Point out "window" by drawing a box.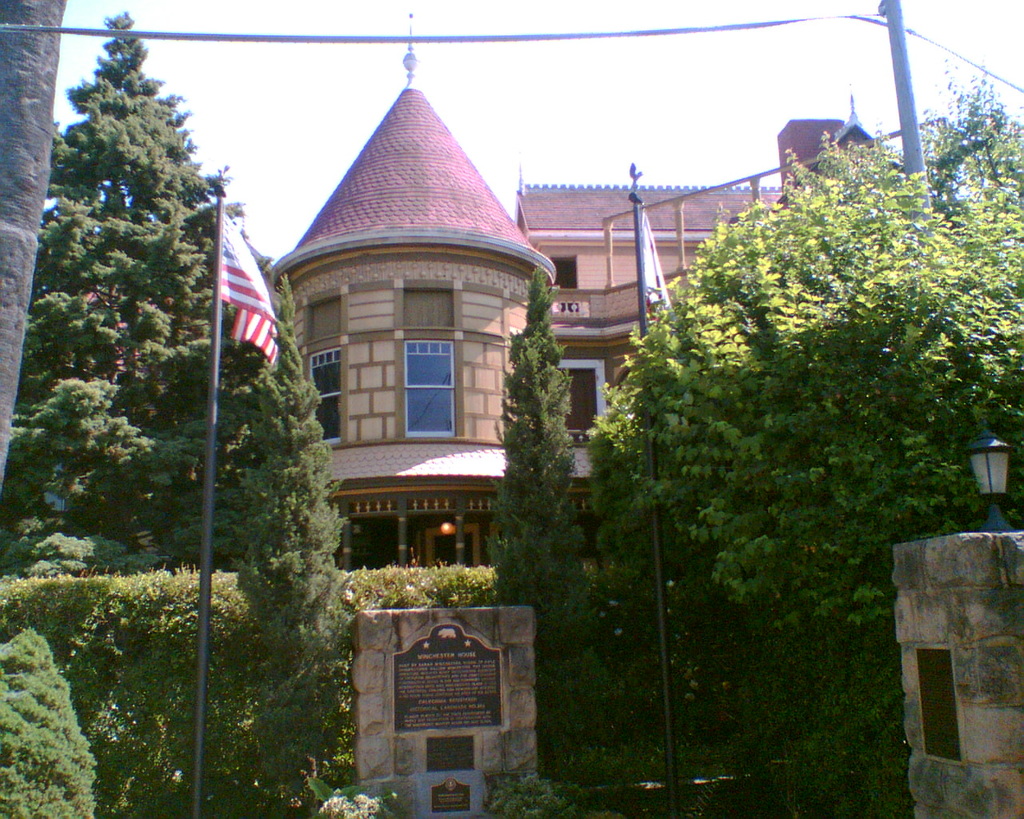
{"left": 308, "top": 349, "right": 345, "bottom": 435}.
